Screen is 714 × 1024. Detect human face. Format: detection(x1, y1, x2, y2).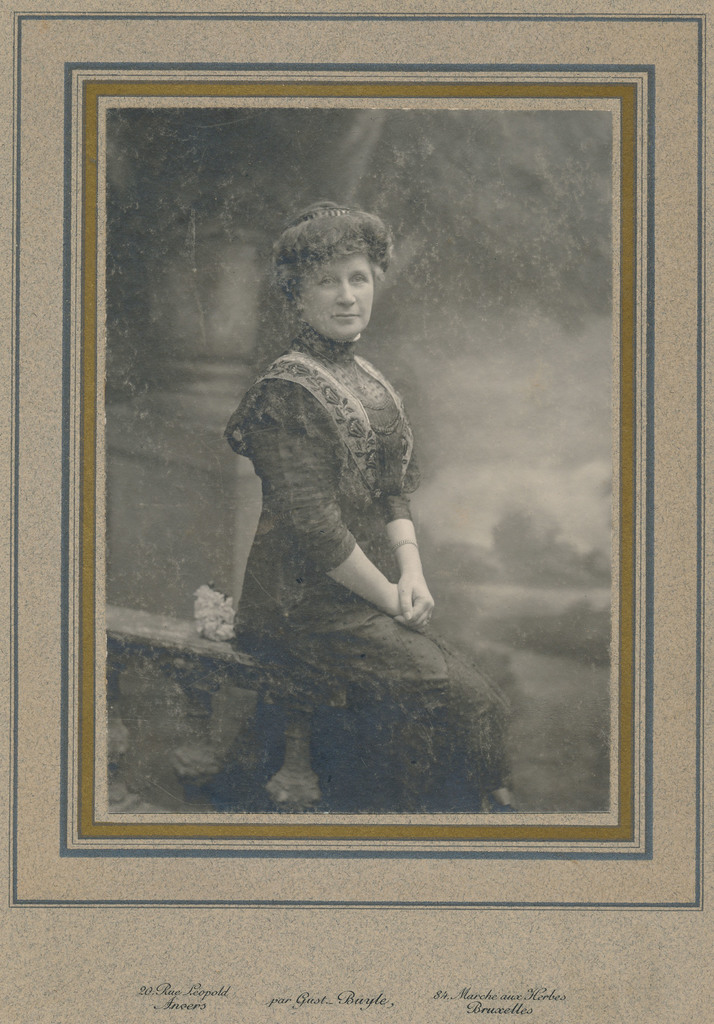
detection(303, 249, 373, 342).
